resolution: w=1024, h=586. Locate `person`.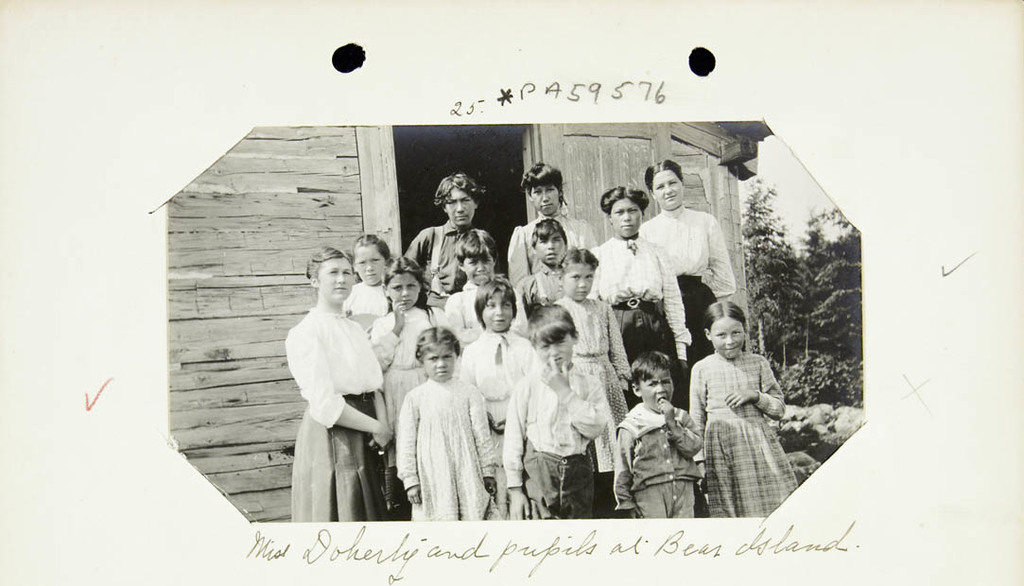
(left=334, top=218, right=394, bottom=360).
